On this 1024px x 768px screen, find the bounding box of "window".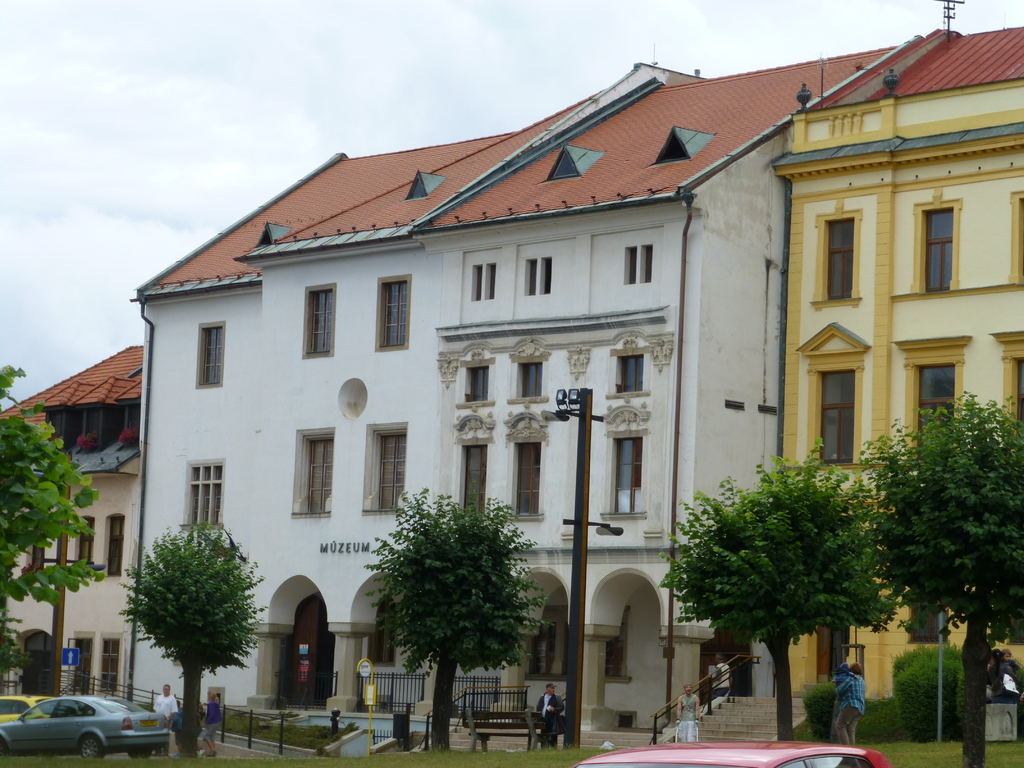
Bounding box: [x1=808, y1=321, x2=860, y2=469].
